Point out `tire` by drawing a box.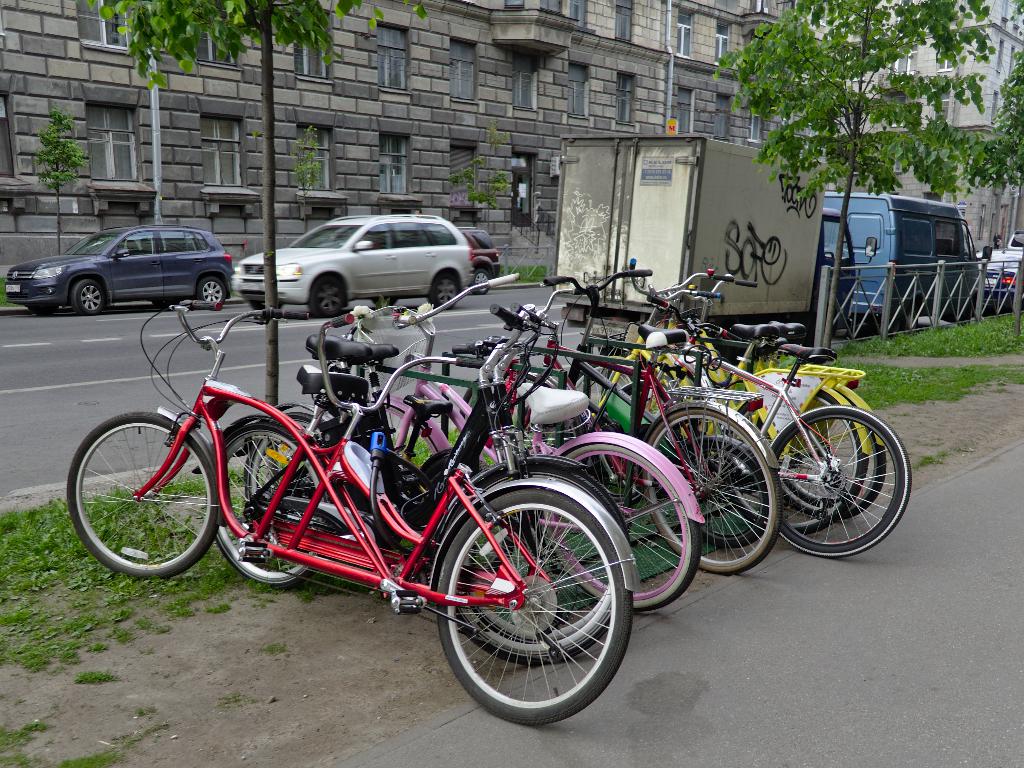
select_region(781, 396, 885, 515).
